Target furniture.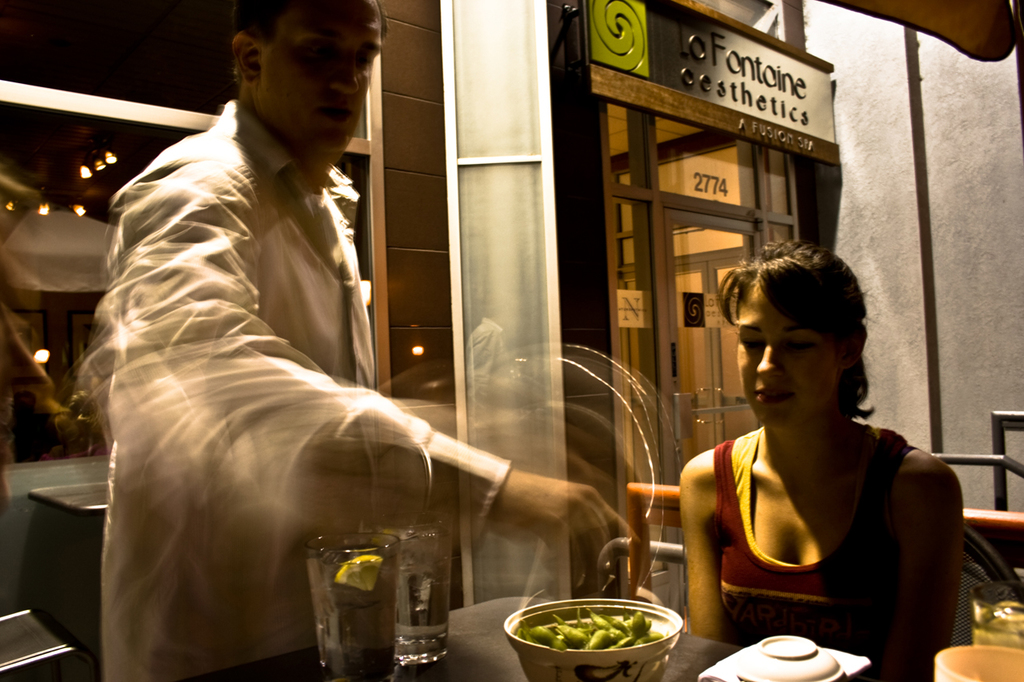
Target region: region(171, 593, 937, 681).
